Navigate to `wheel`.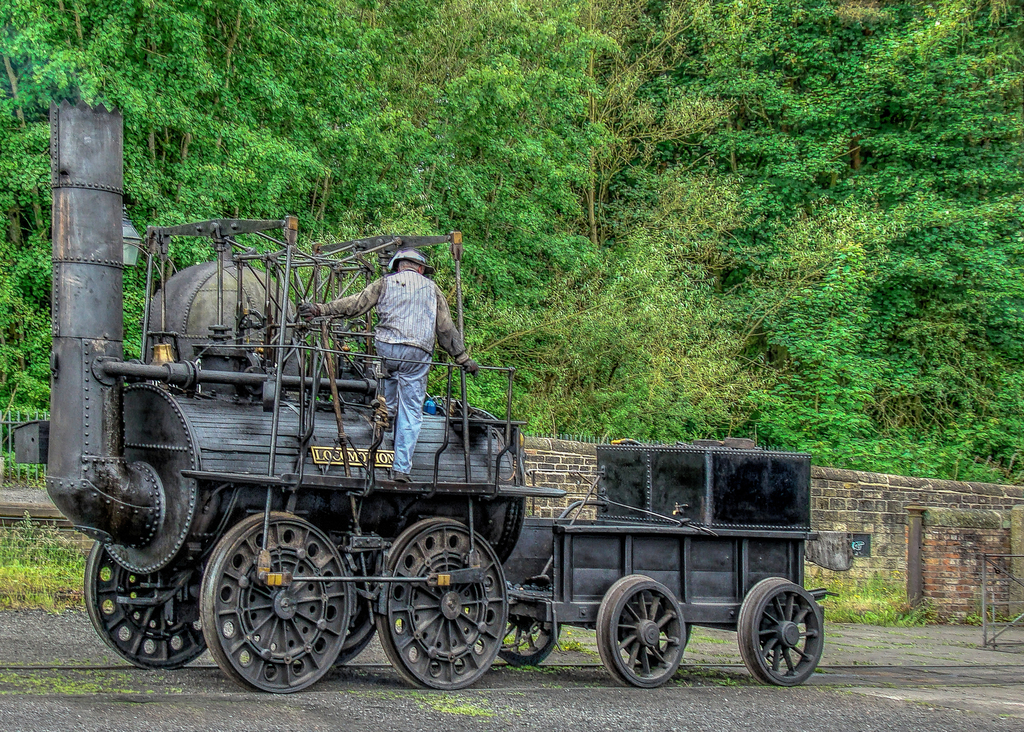
Navigation target: box=[496, 614, 560, 669].
